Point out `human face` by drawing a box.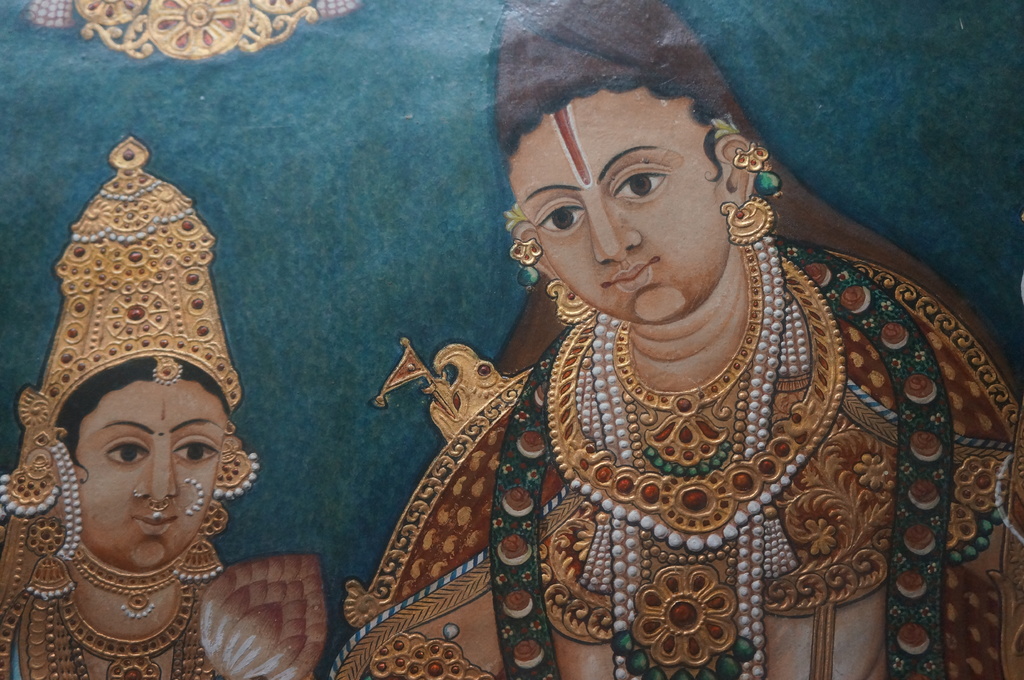
l=509, t=90, r=724, b=329.
